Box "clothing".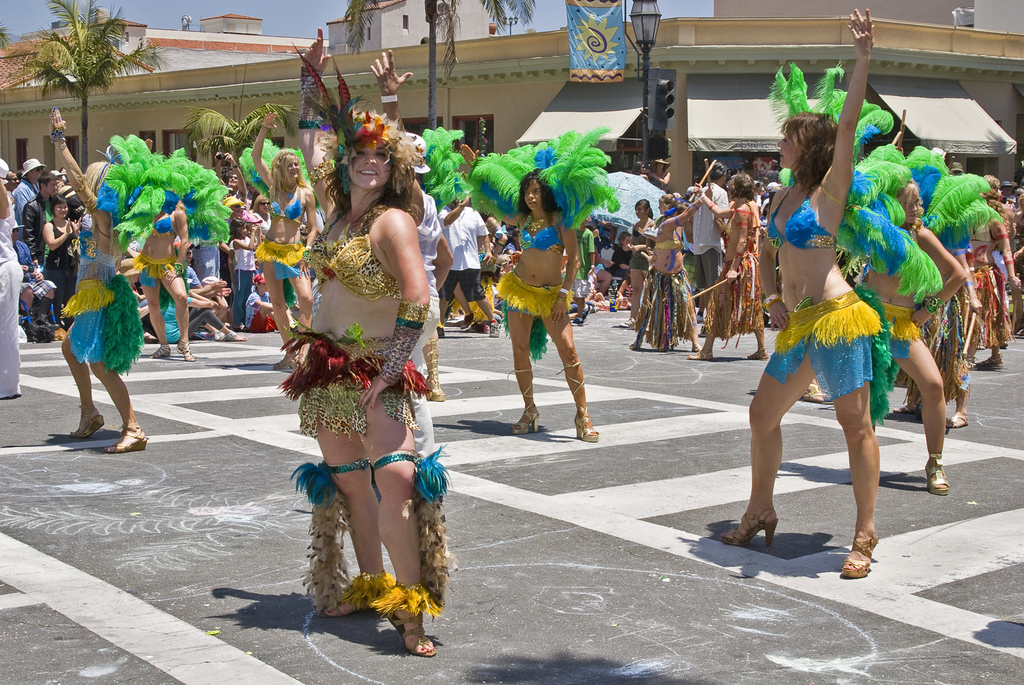
box=[134, 250, 178, 287].
